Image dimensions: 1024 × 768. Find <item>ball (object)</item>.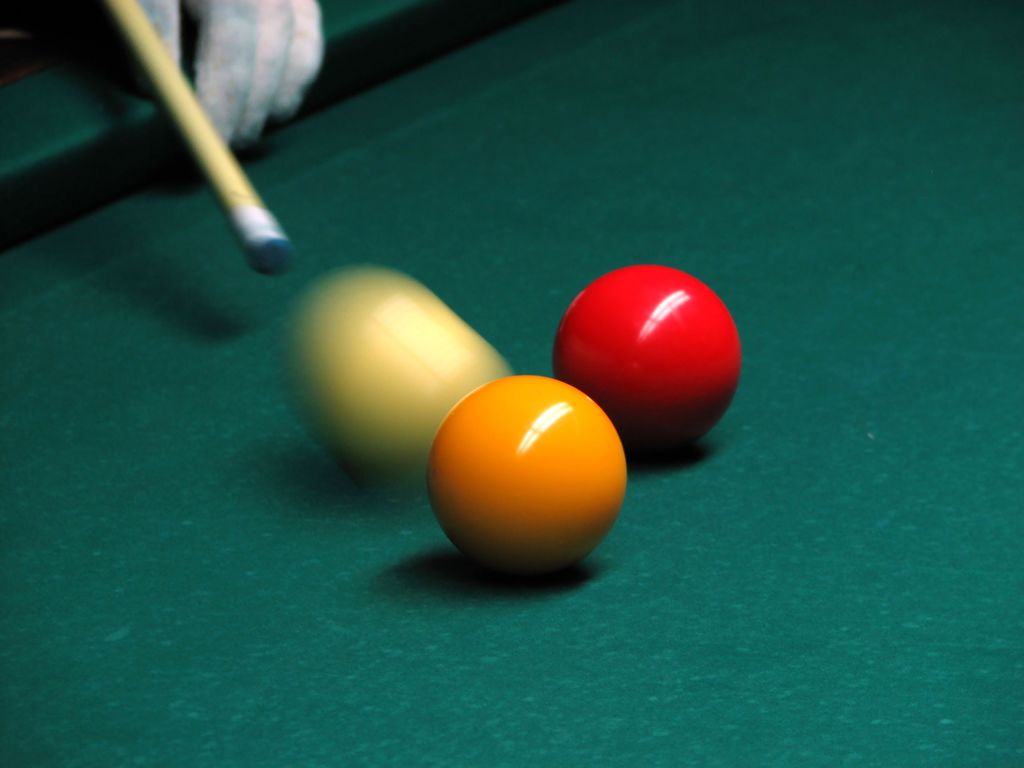
bbox(549, 261, 742, 460).
